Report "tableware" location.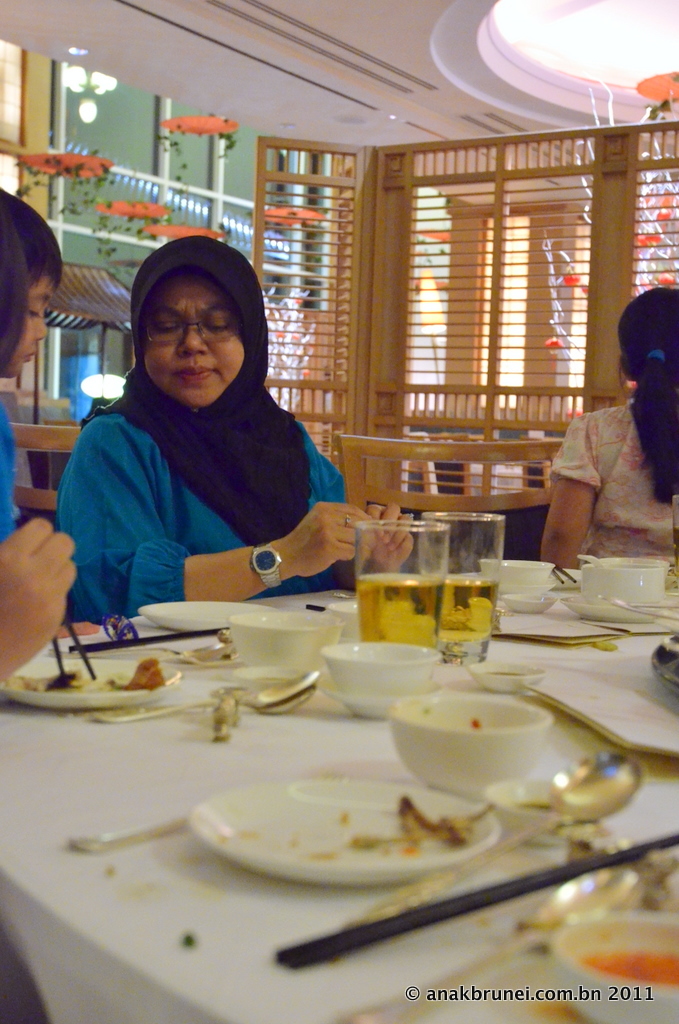
Report: 583:559:672:599.
